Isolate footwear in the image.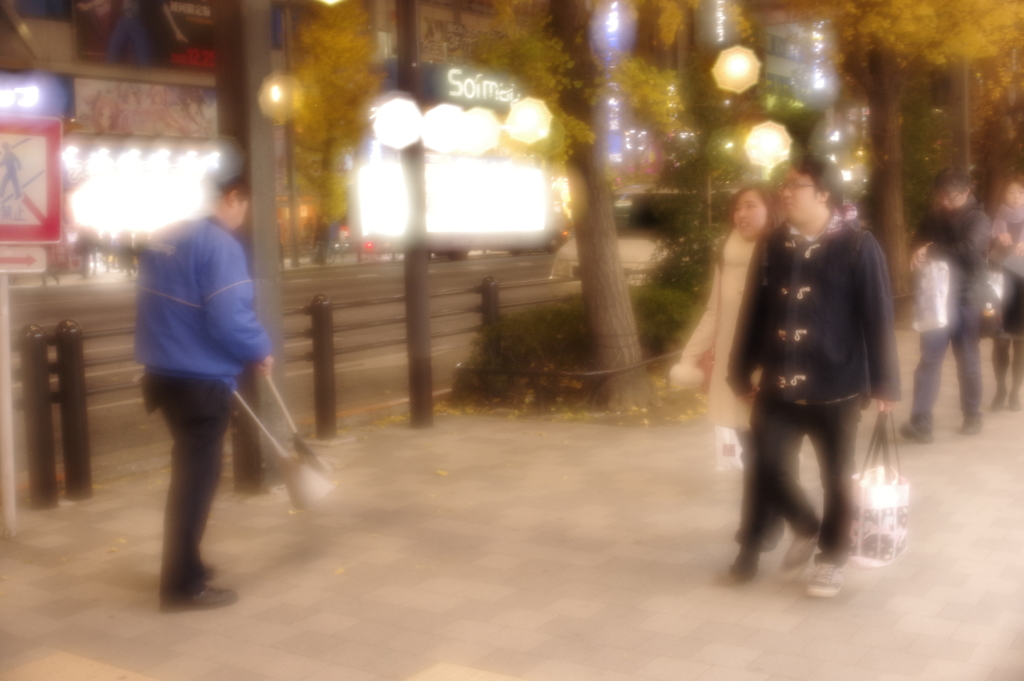
Isolated region: select_region(962, 398, 986, 434).
